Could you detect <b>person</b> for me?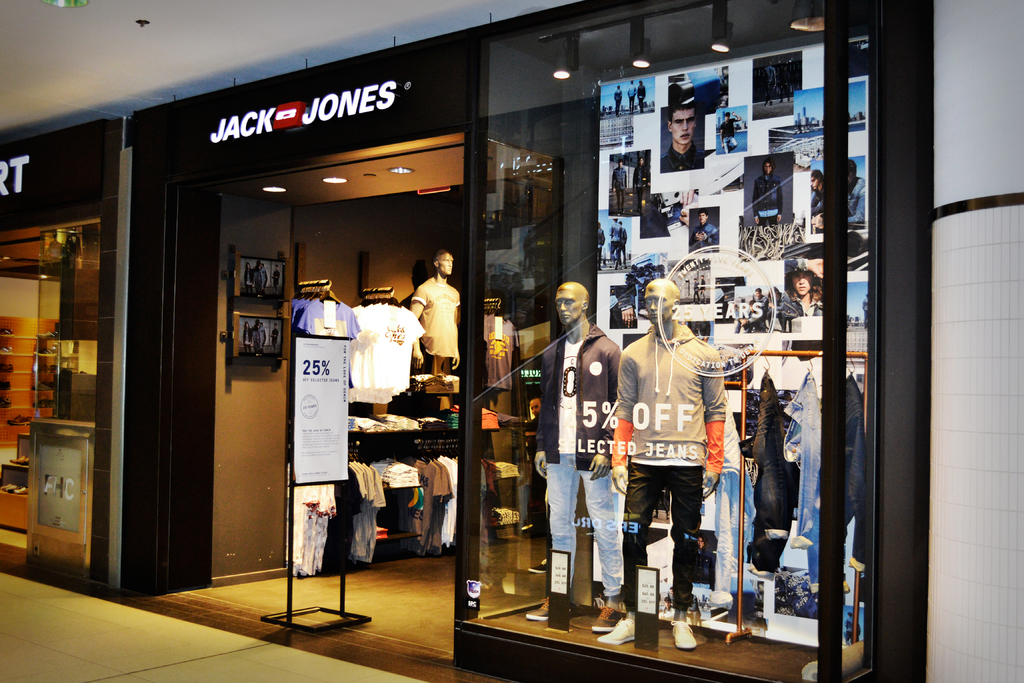
Detection result: [x1=596, y1=221, x2=606, y2=267].
